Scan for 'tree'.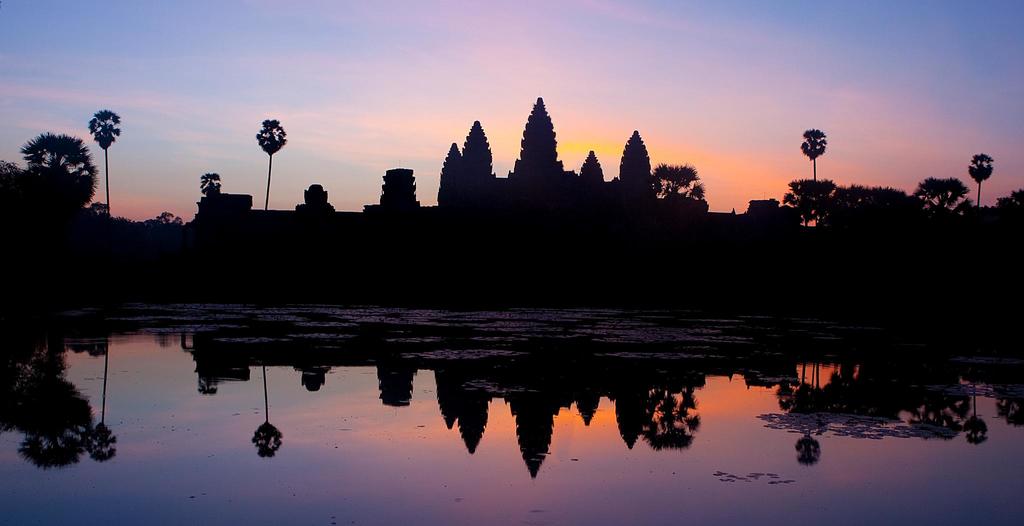
Scan result: 19,131,99,201.
